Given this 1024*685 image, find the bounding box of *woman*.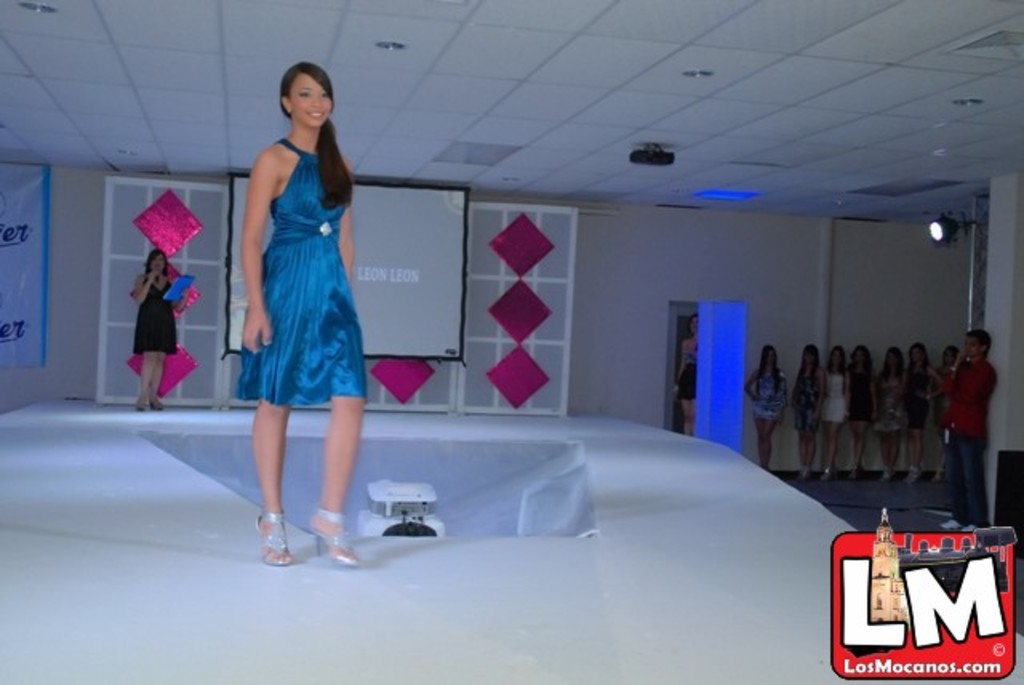
877, 346, 904, 483.
